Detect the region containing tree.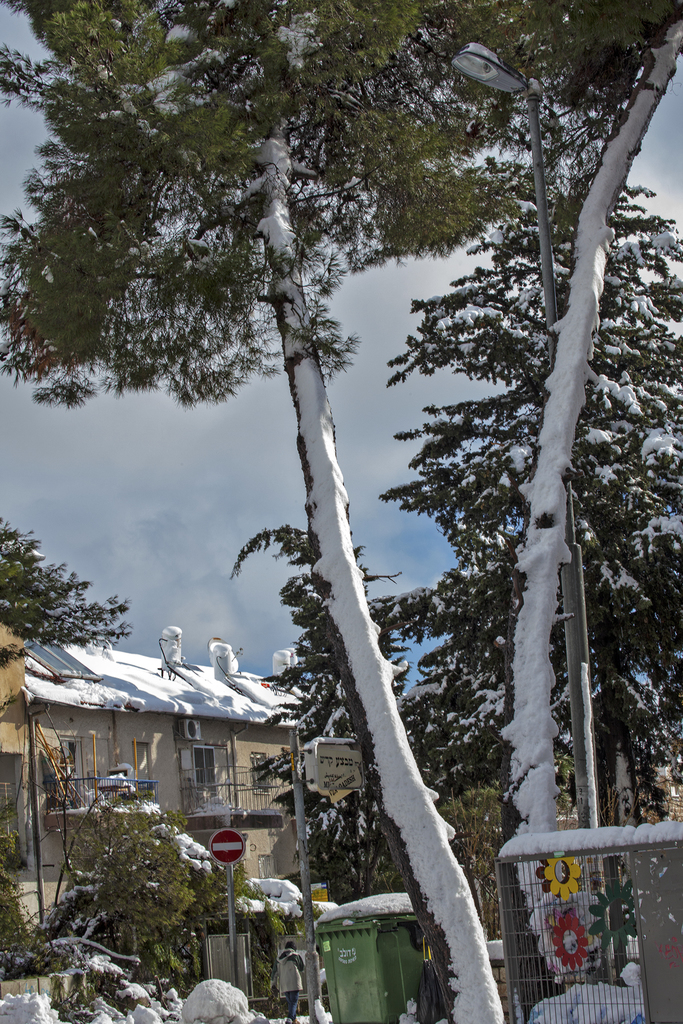
bbox=[63, 27, 654, 981].
